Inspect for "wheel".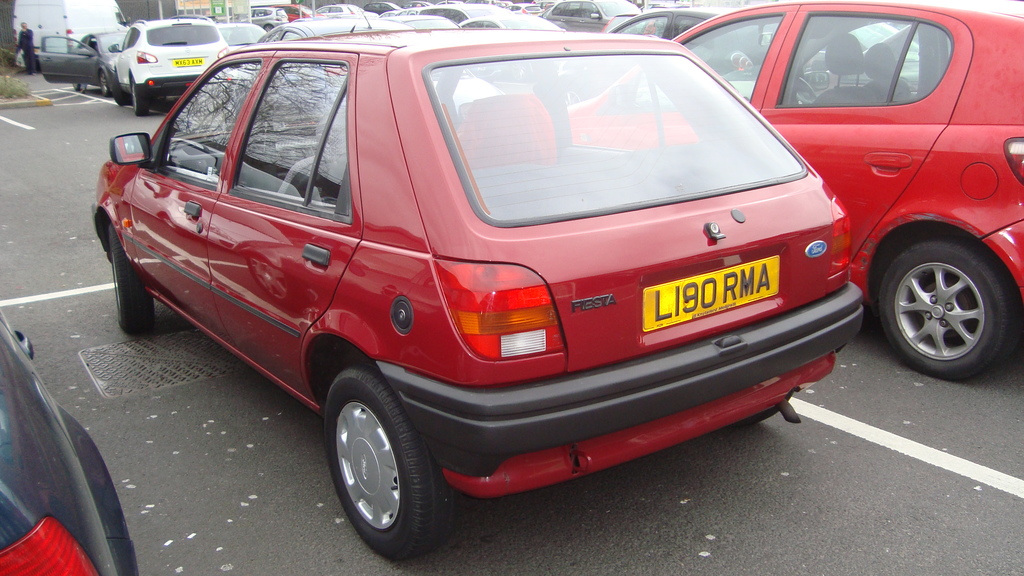
Inspection: locate(100, 68, 111, 99).
